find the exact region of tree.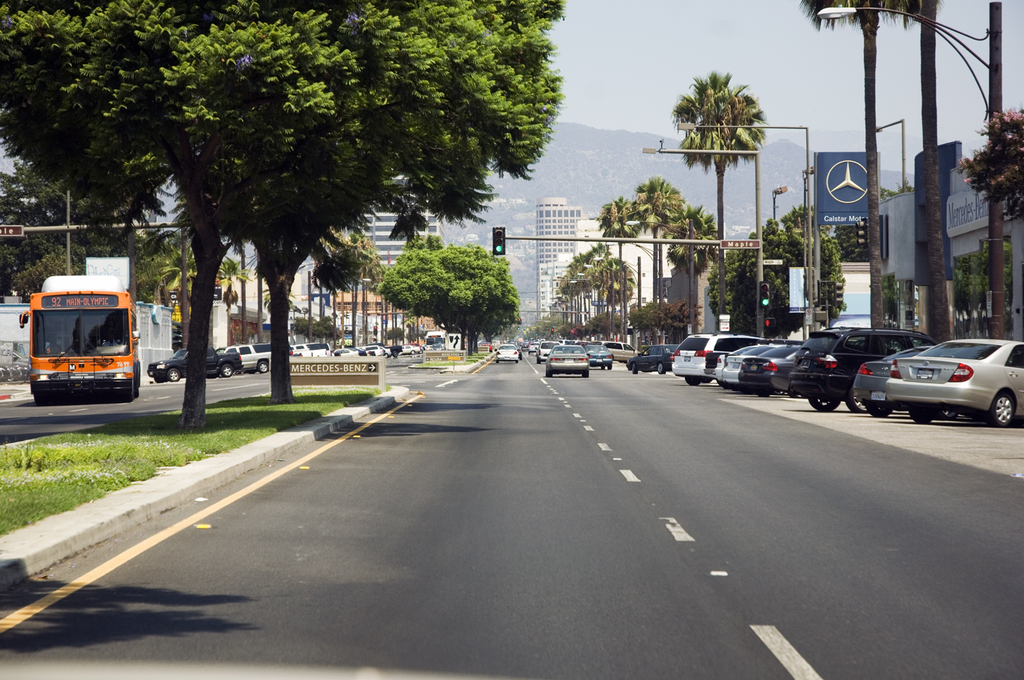
Exact region: 661 201 729 333.
